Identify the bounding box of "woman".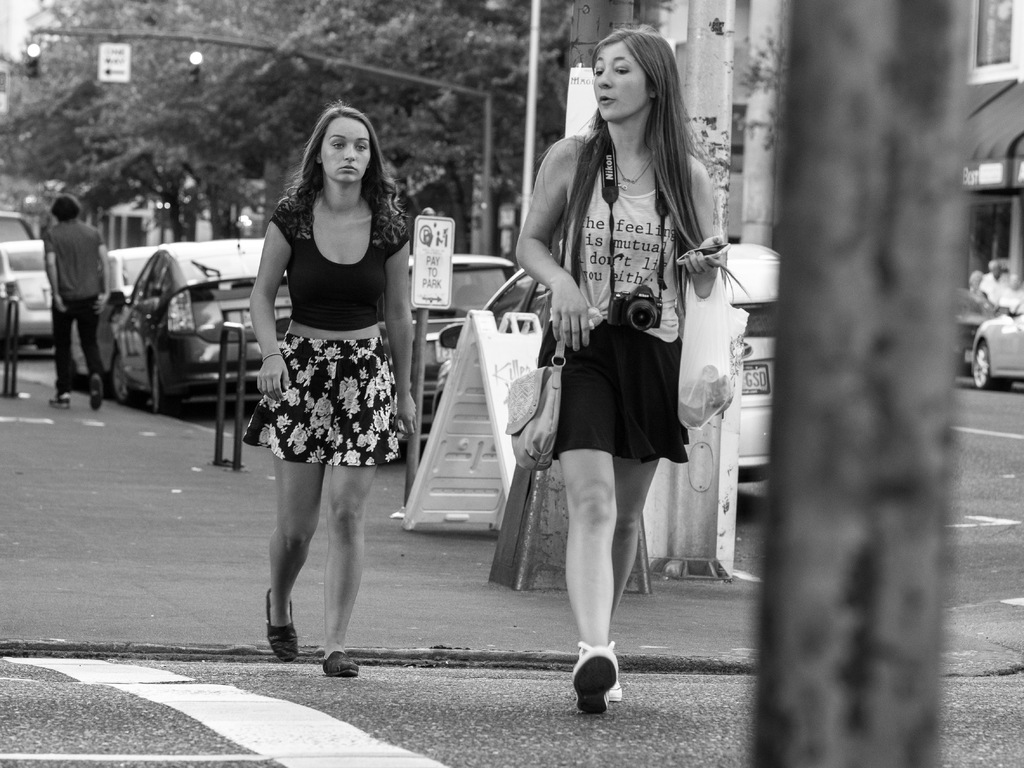
230/99/428/637.
